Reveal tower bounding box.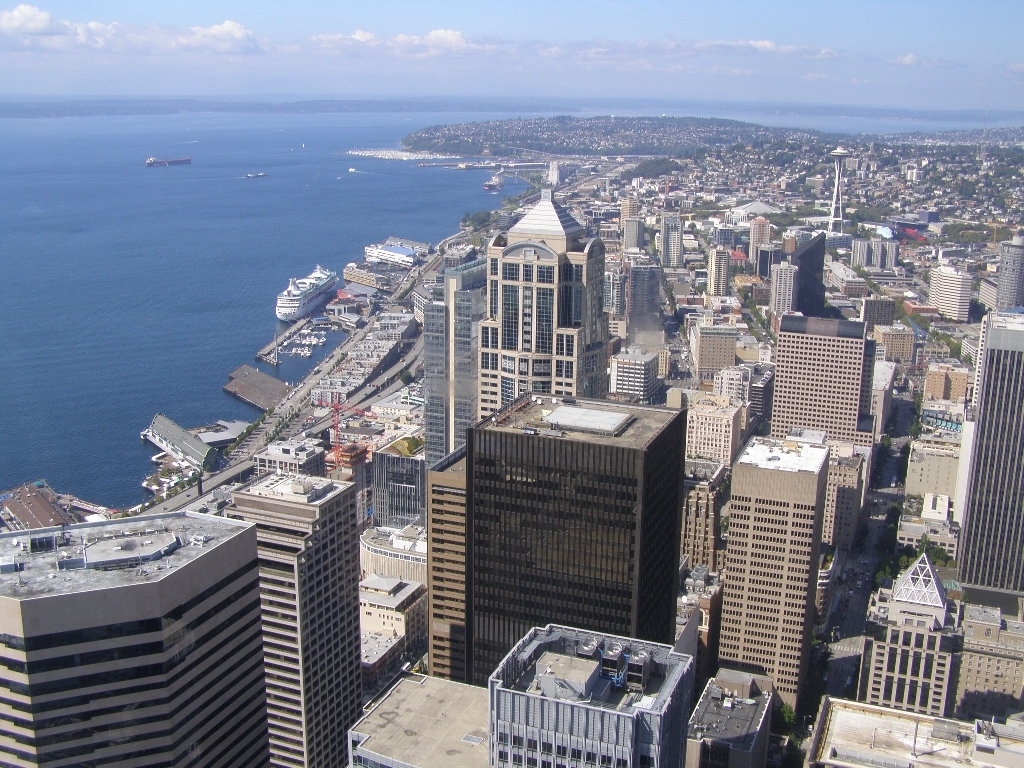
Revealed: [left=457, top=161, right=609, bottom=388].
